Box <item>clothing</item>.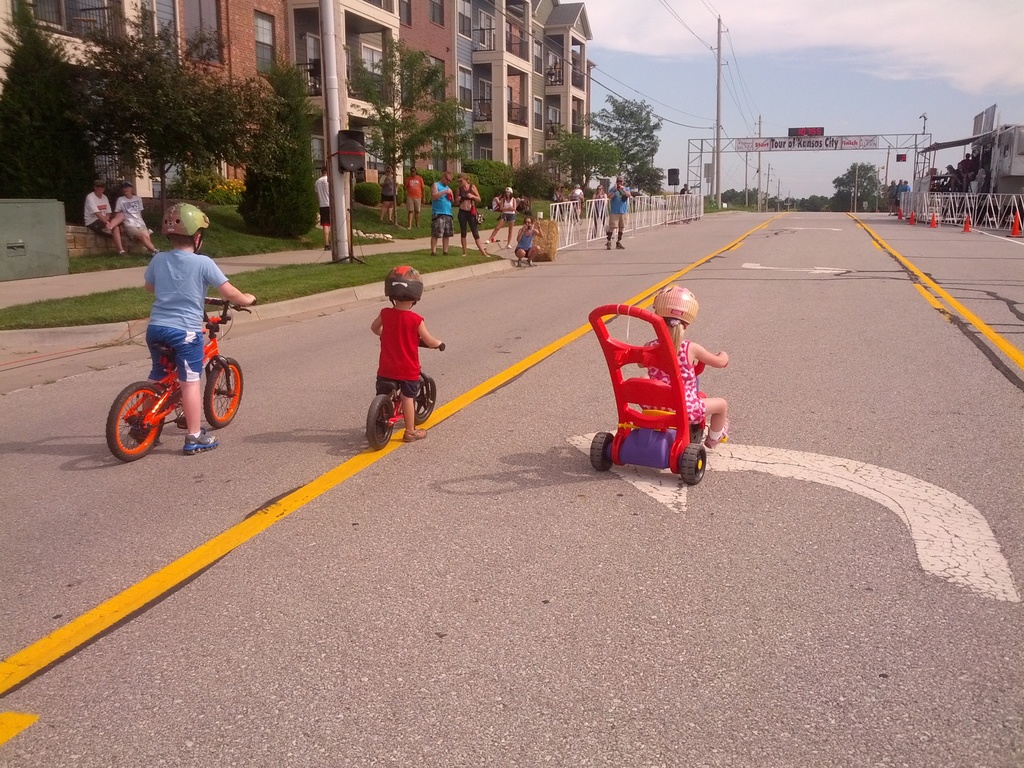
l=433, t=183, r=453, b=240.
